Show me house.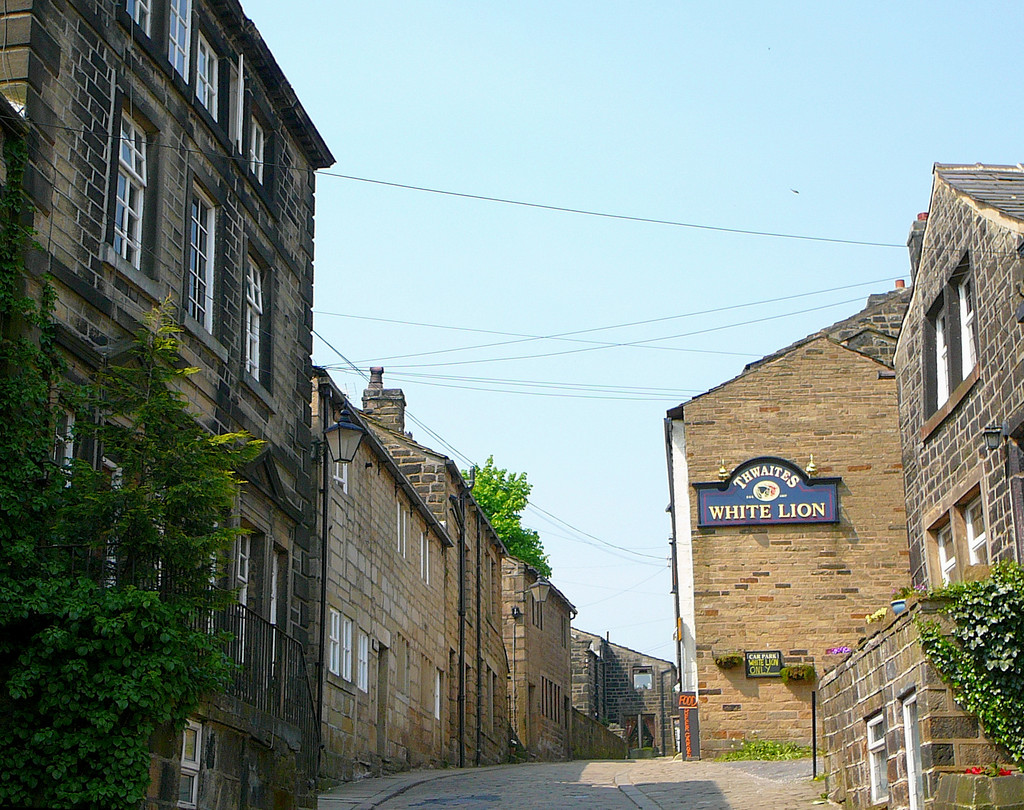
house is here: 659/192/991/766.
